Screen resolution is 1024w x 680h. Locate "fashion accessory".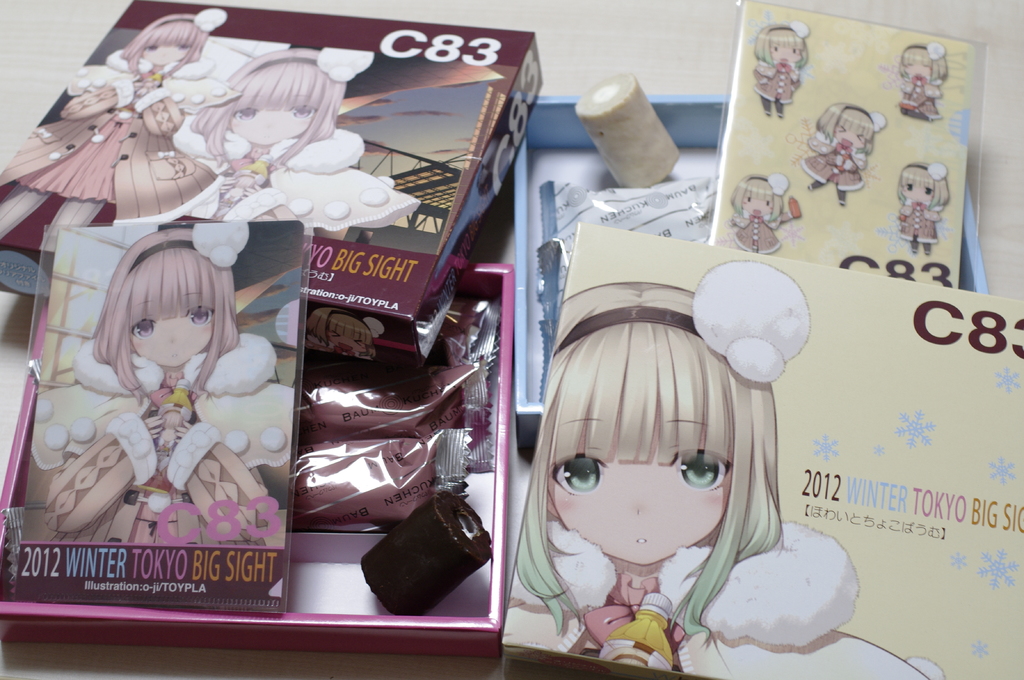
detection(584, 571, 687, 653).
